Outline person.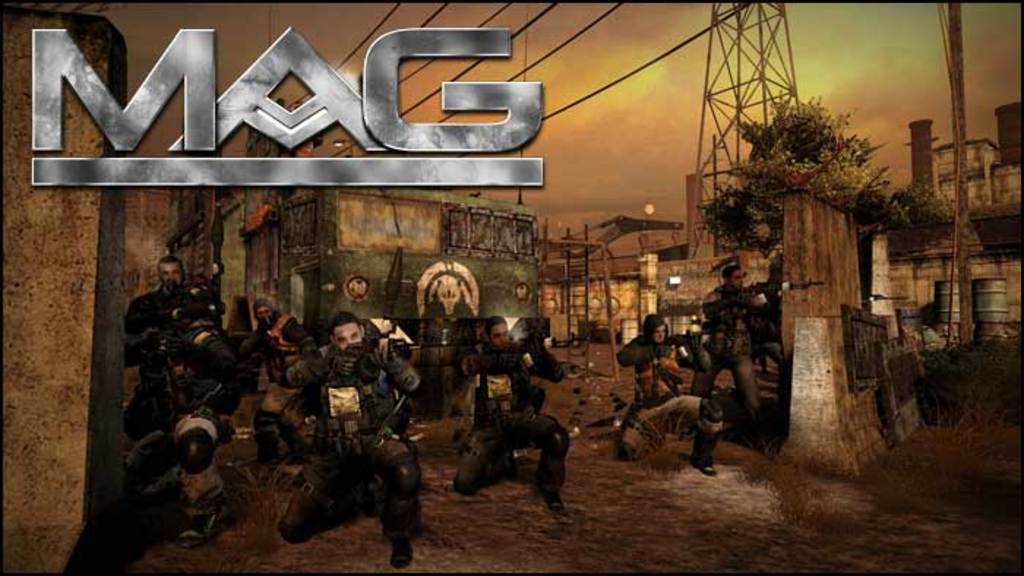
Outline: pyautogui.locateOnScreen(249, 297, 319, 463).
